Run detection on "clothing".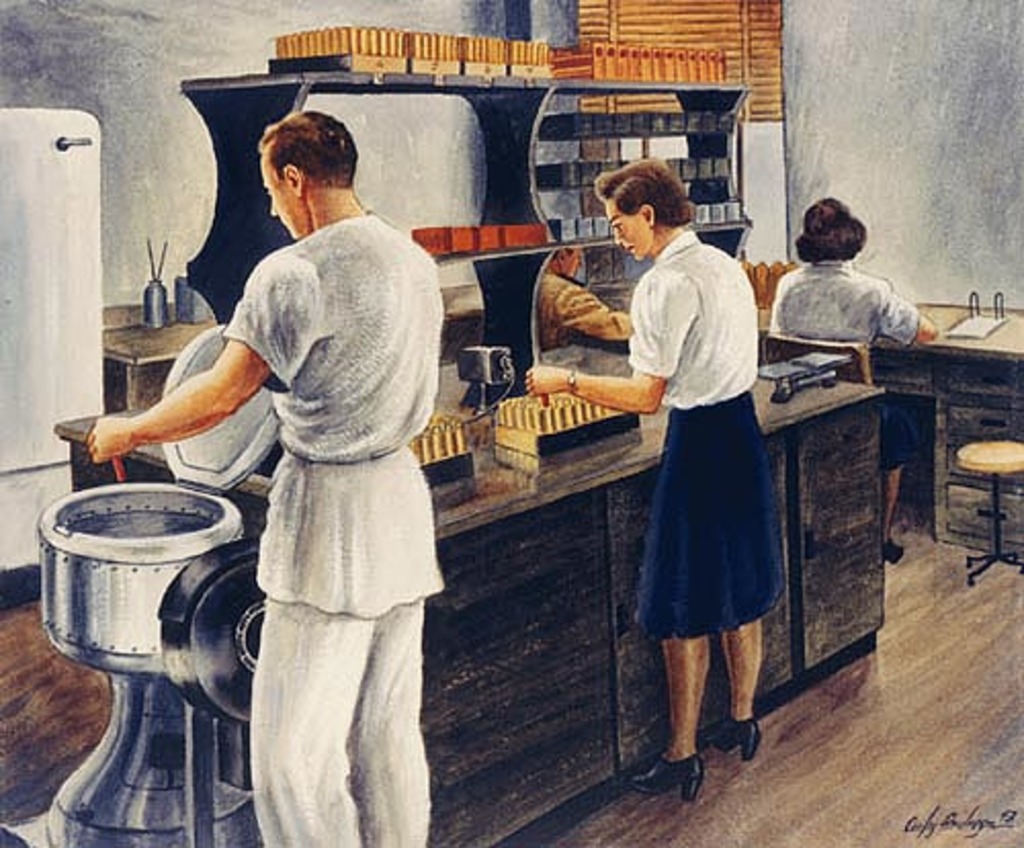
Result: [left=766, top=254, right=926, bottom=473].
